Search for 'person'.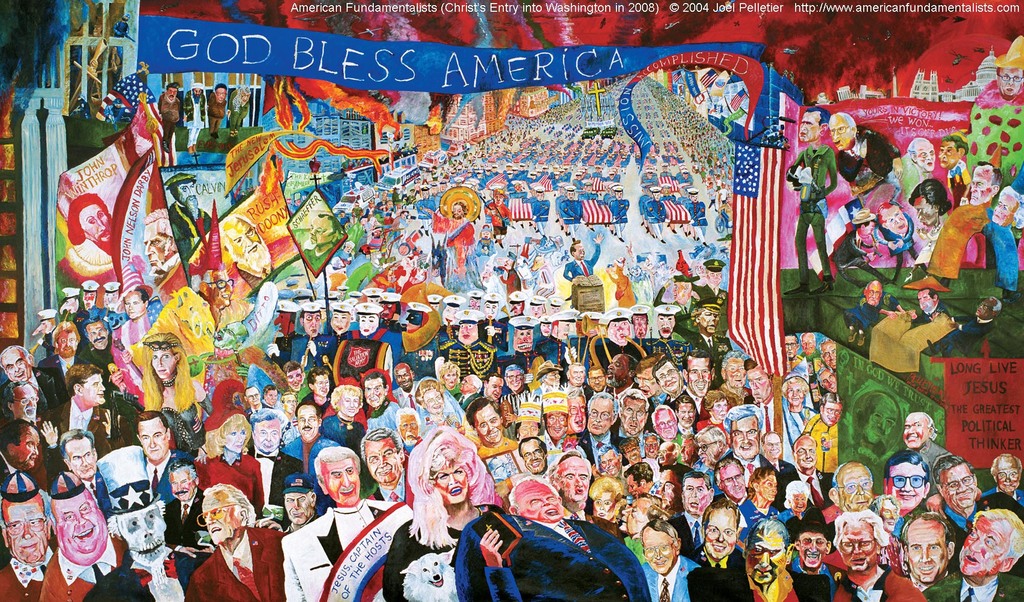
Found at [x1=891, y1=514, x2=959, y2=596].
